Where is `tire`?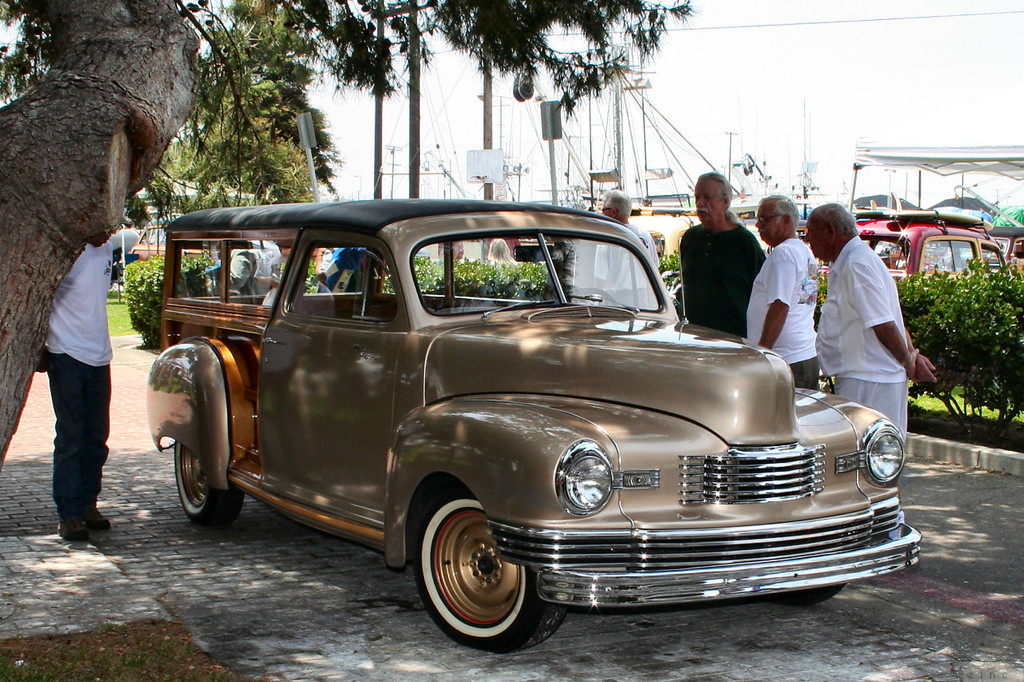
l=170, t=437, r=249, b=539.
